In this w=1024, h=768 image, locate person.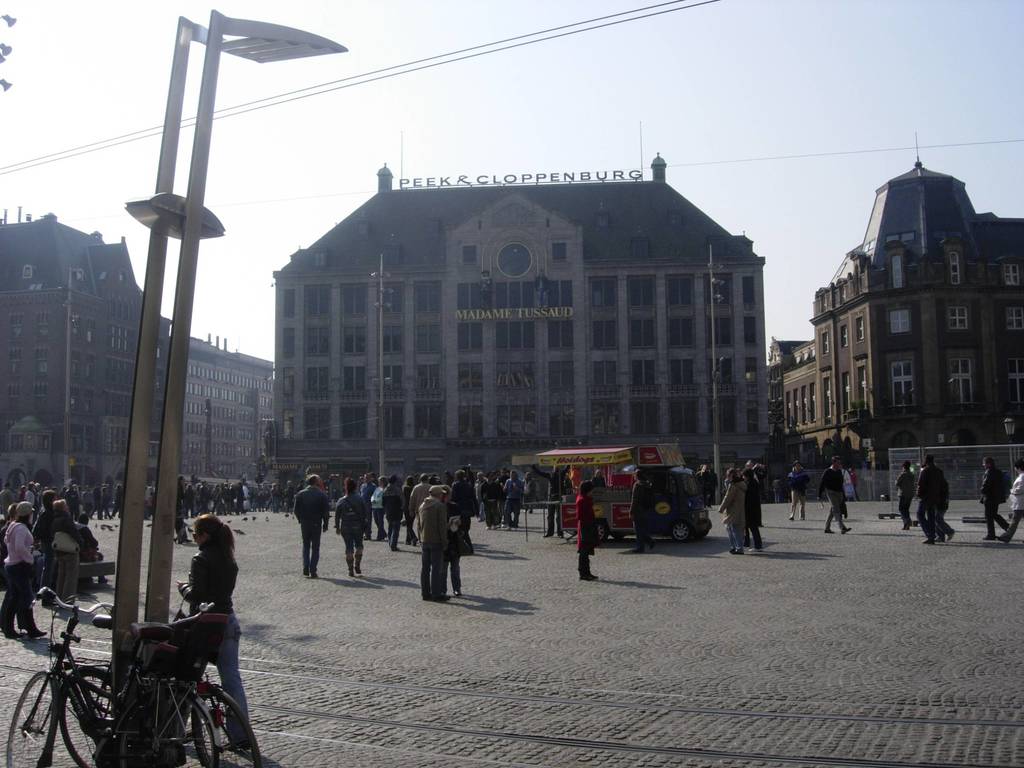
Bounding box: BBox(177, 512, 243, 750).
